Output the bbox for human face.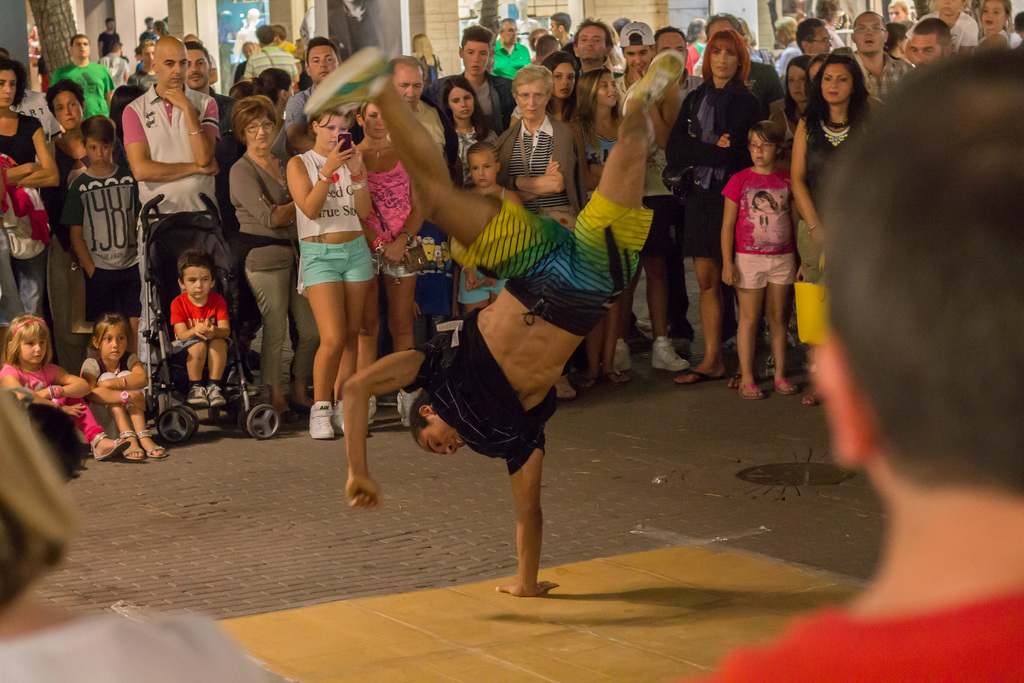
x1=979, y1=0, x2=1009, y2=28.
